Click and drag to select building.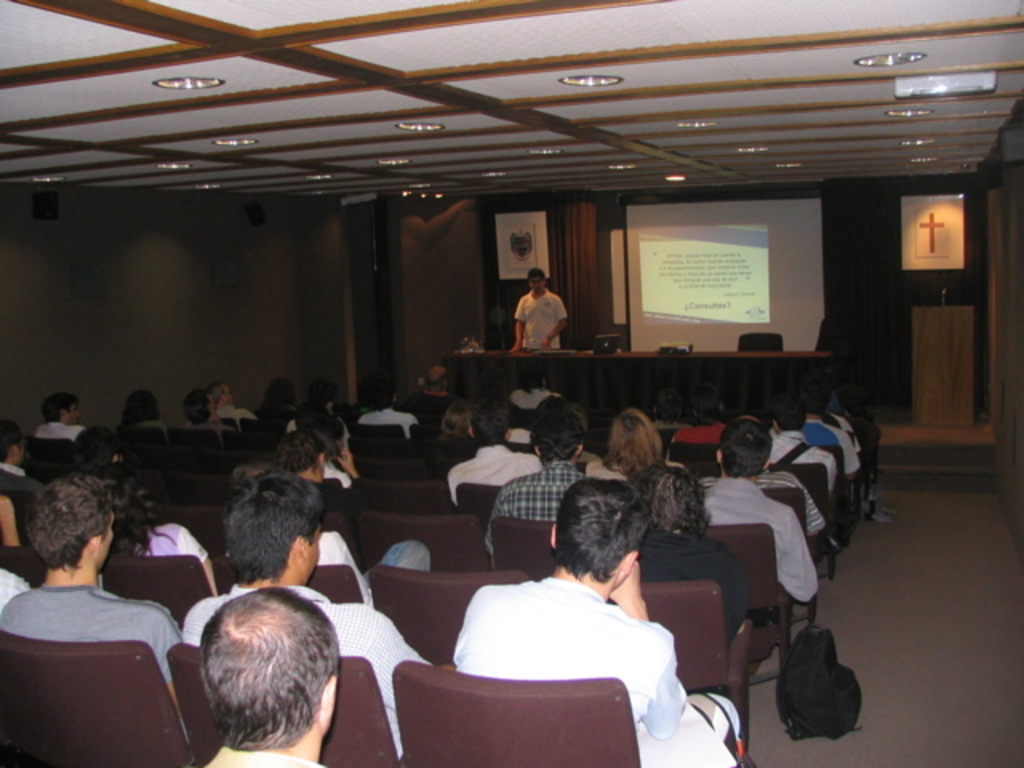
Selection: bbox=(0, 0, 1022, 766).
